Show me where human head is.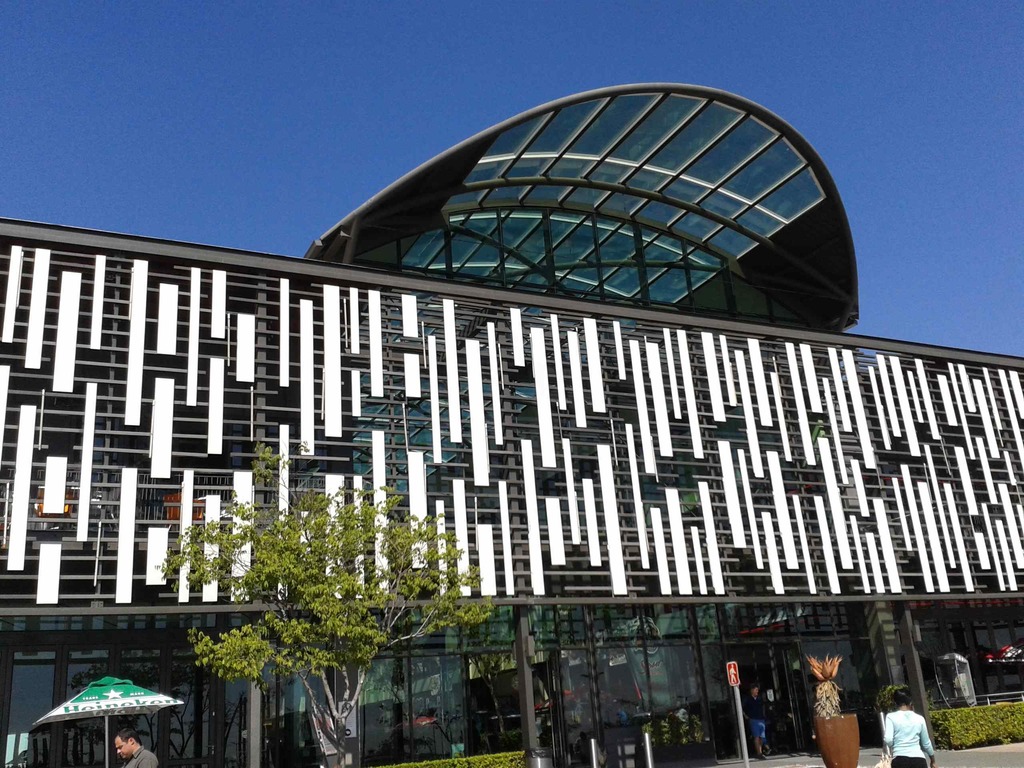
human head is at [750, 685, 764, 703].
